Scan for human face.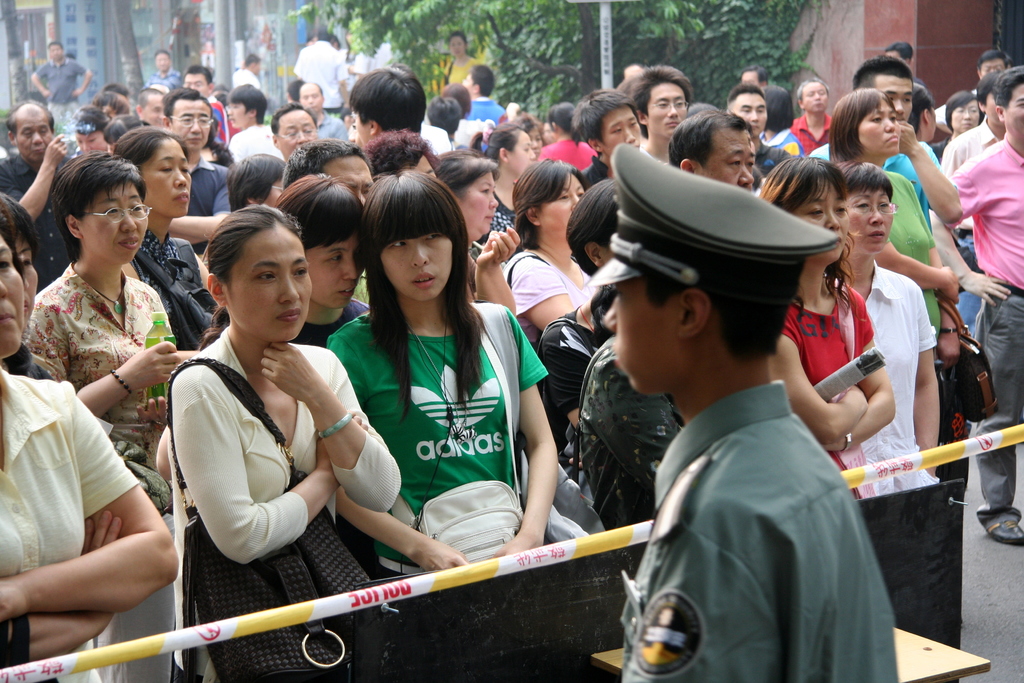
Scan result: box(325, 155, 379, 205).
